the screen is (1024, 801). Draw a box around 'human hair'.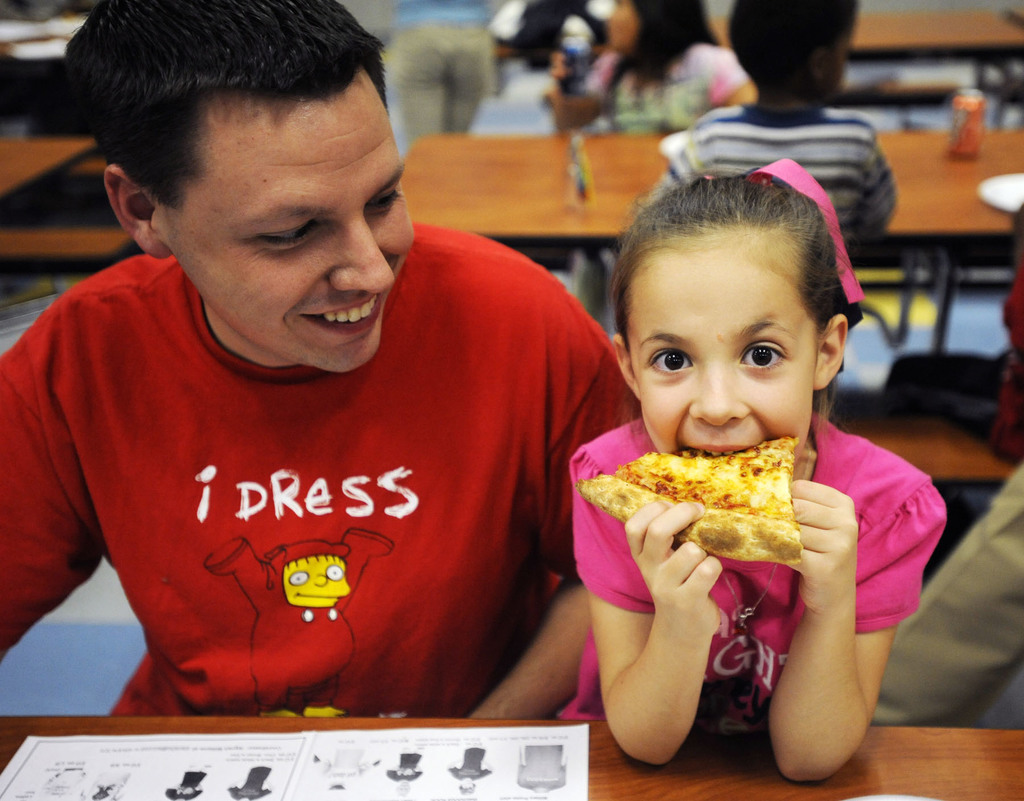
<box>729,0,857,88</box>.
